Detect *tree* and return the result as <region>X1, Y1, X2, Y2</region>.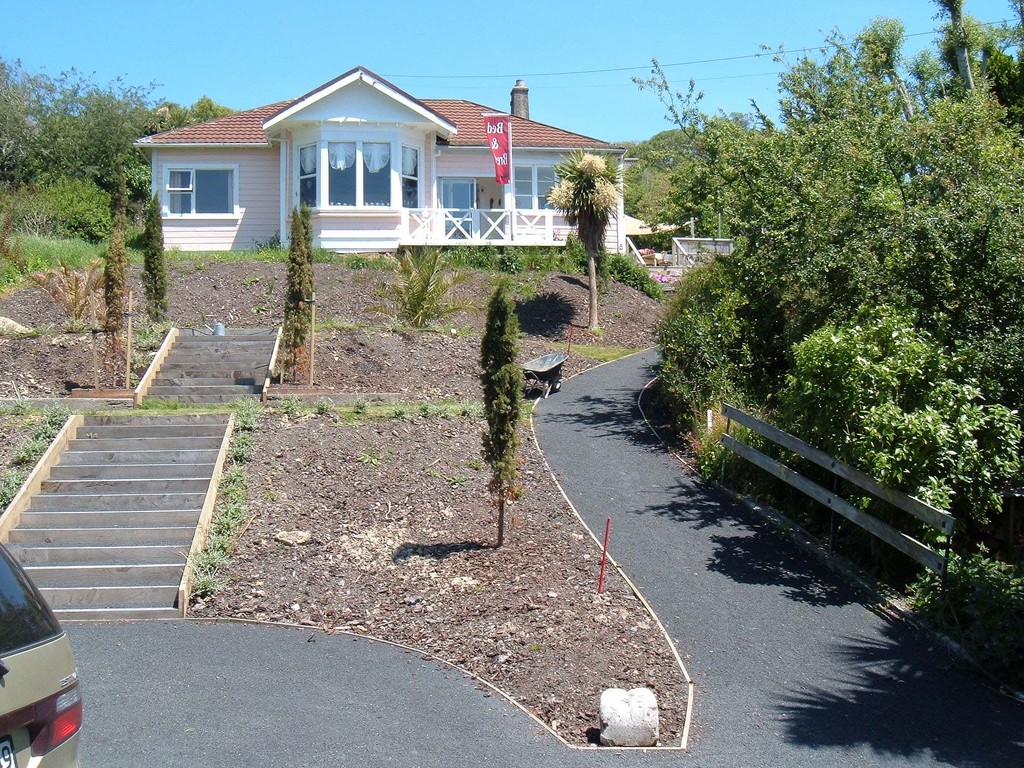
<region>141, 191, 173, 335</region>.
